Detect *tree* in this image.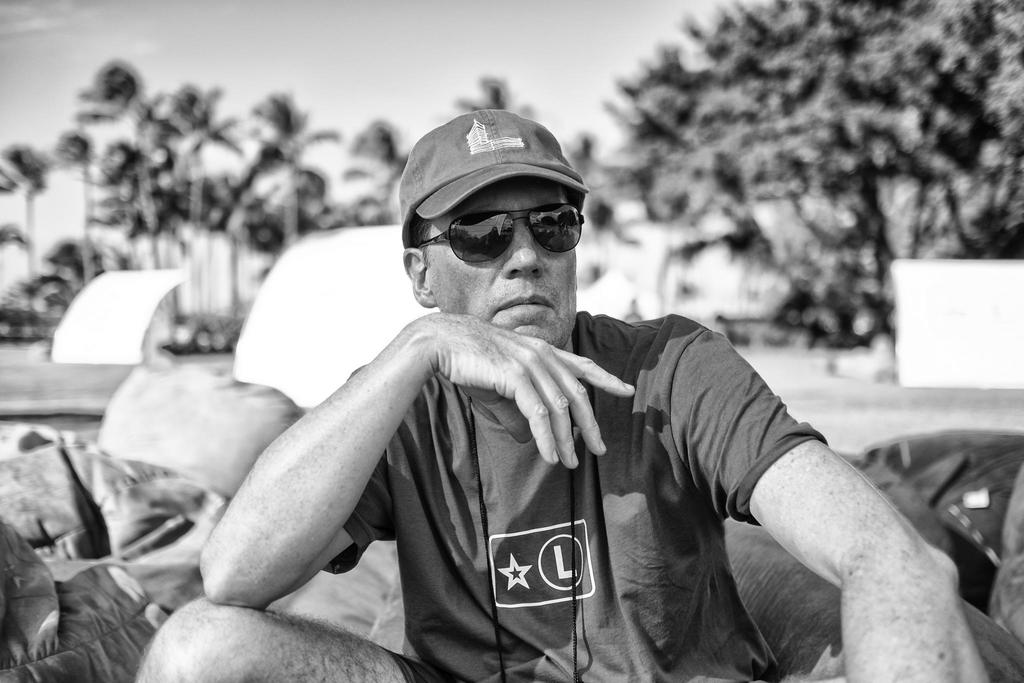
Detection: <bbox>164, 79, 250, 243</bbox>.
